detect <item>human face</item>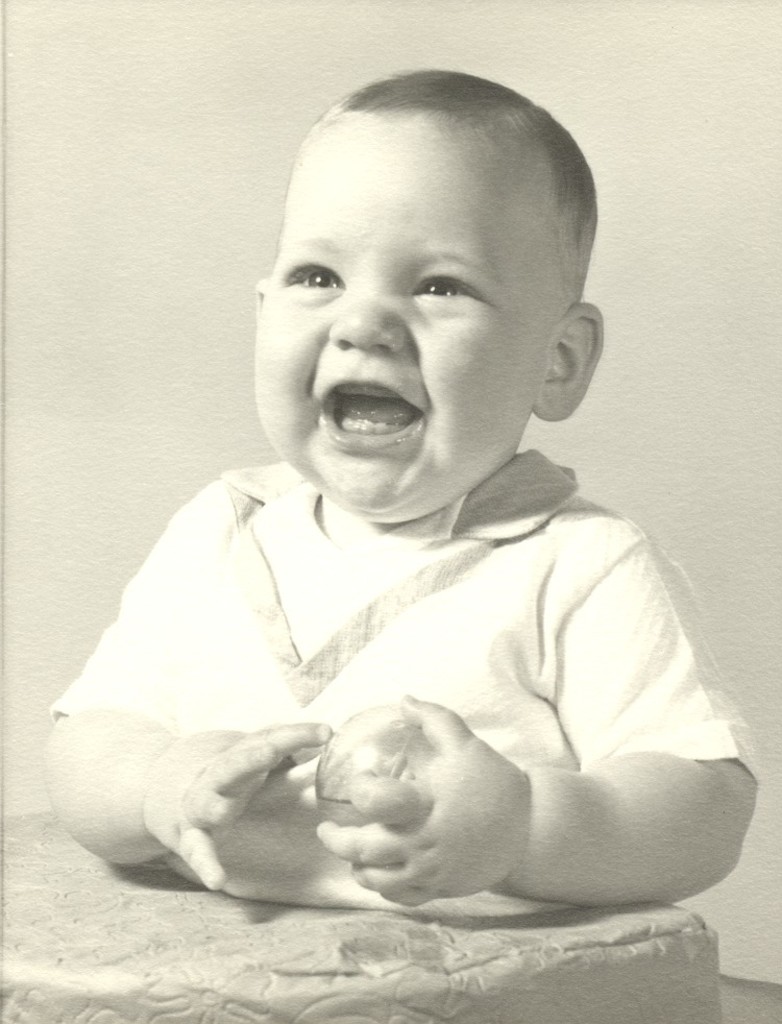
[249,103,567,519]
